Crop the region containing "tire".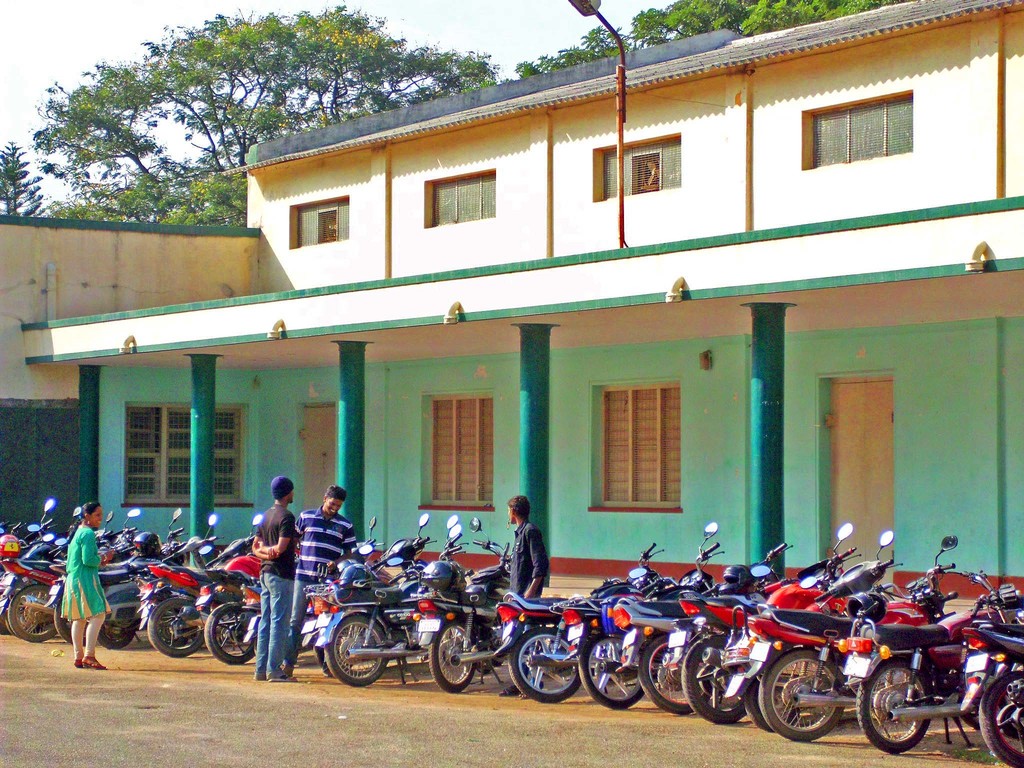
Crop region: region(508, 625, 576, 703).
